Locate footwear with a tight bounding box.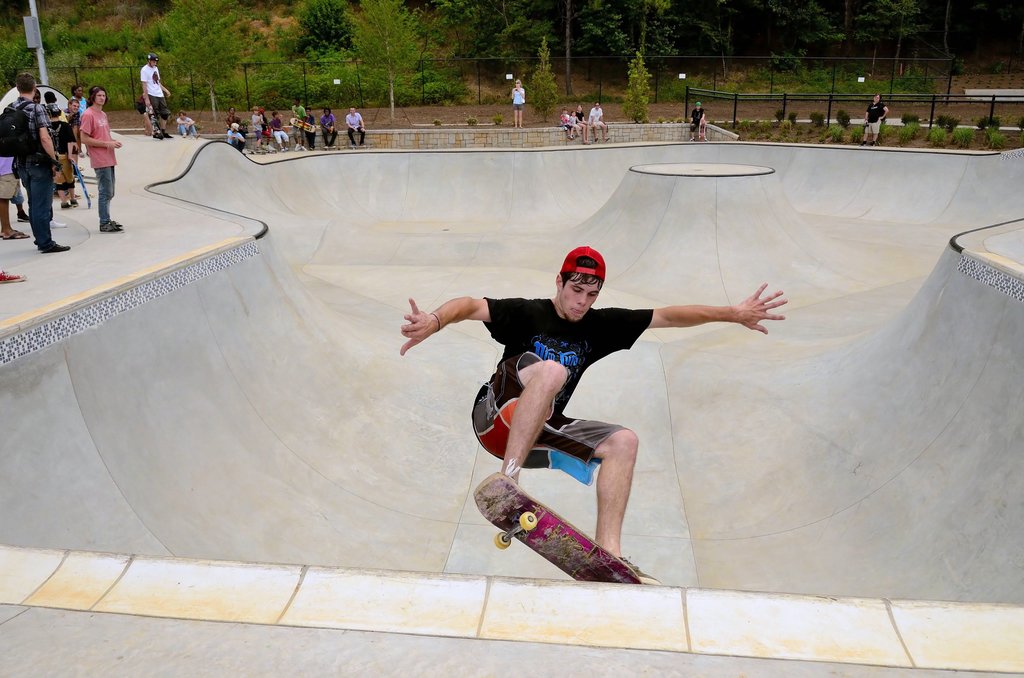
{"x1": 617, "y1": 555, "x2": 666, "y2": 585}.
